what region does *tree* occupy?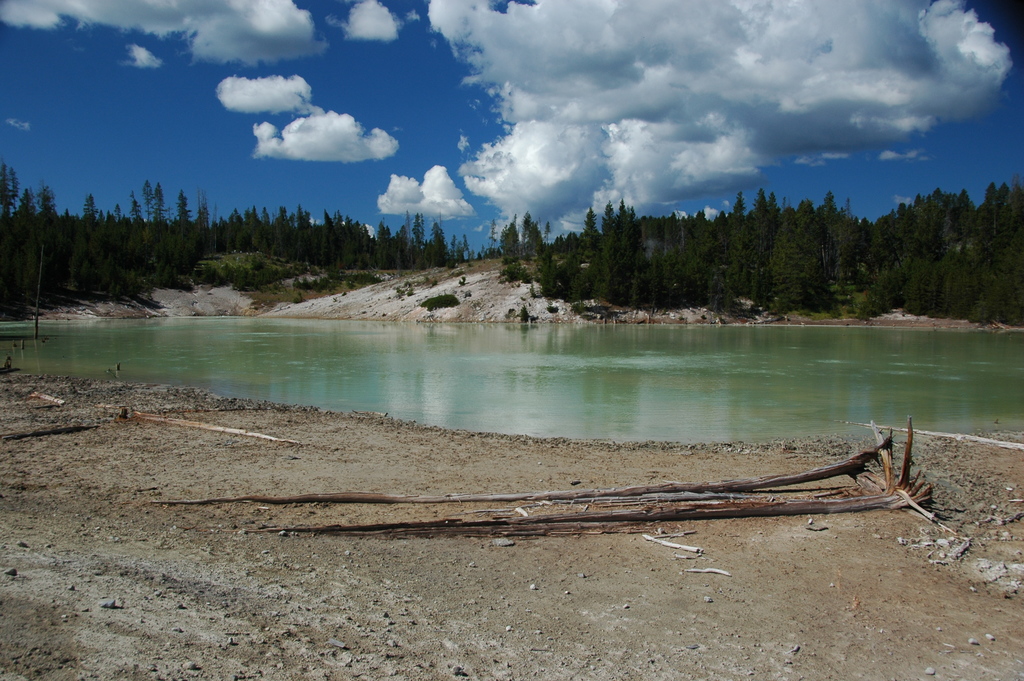
[783, 197, 853, 306].
